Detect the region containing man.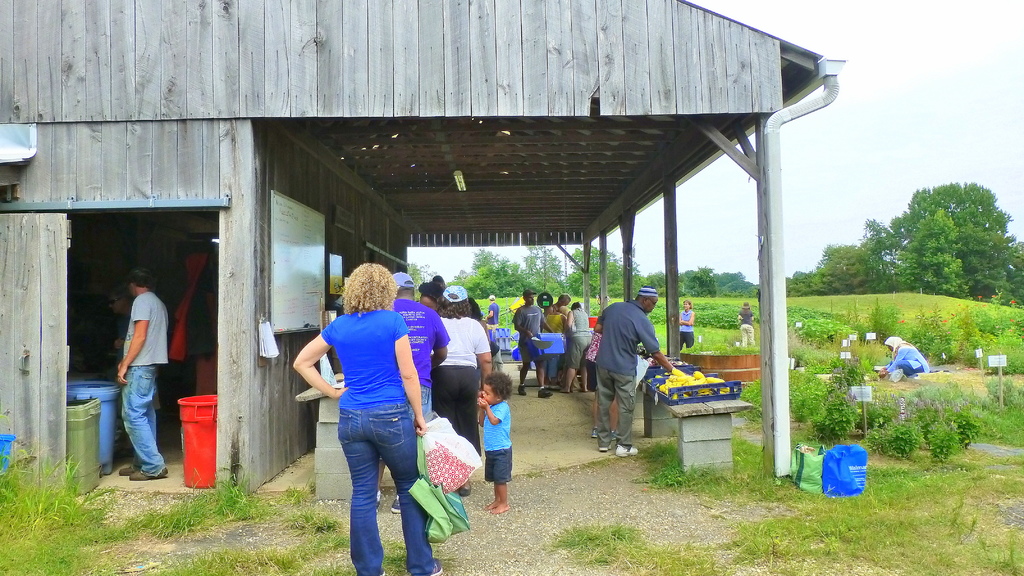
(102,245,168,478).
